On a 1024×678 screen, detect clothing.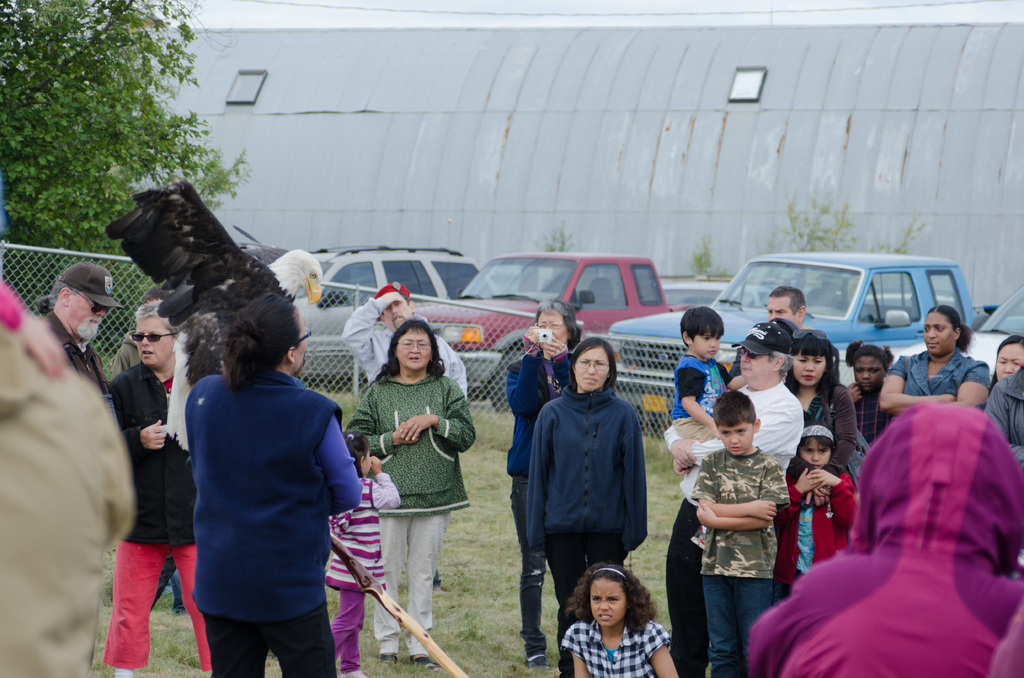
0:289:136:677.
